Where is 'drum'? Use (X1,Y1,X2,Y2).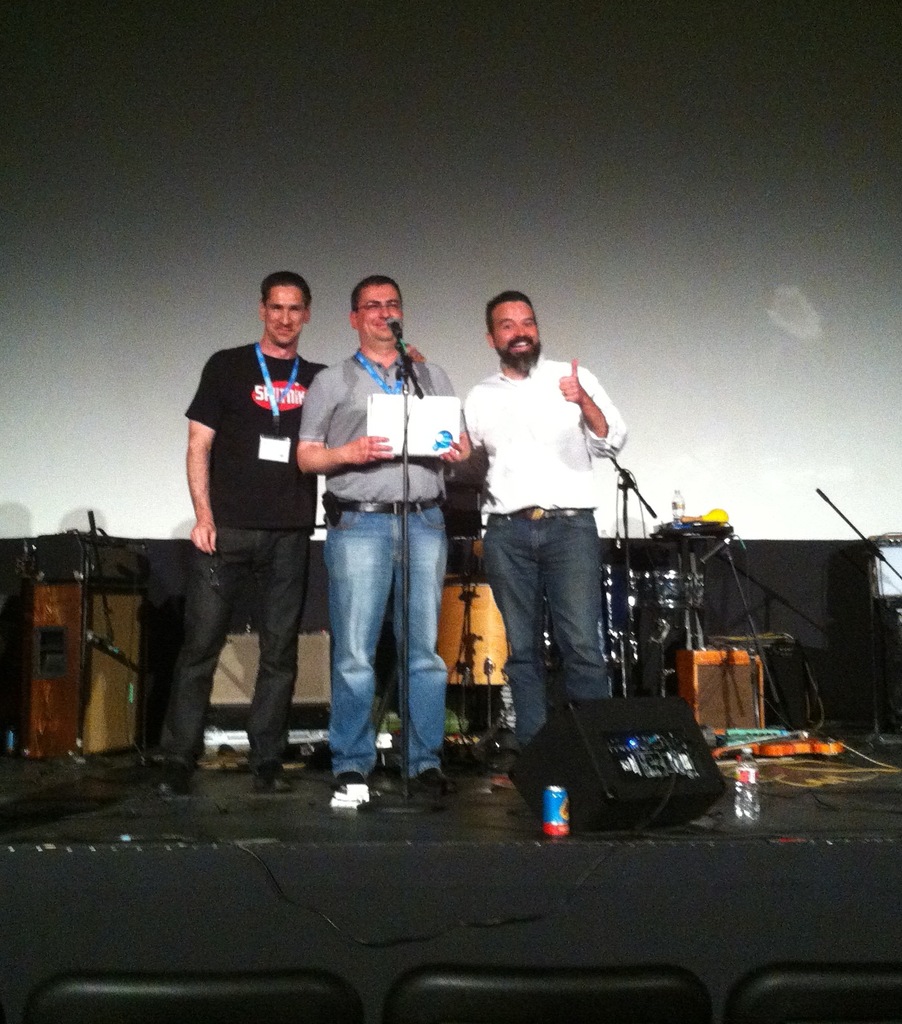
(595,564,638,665).
